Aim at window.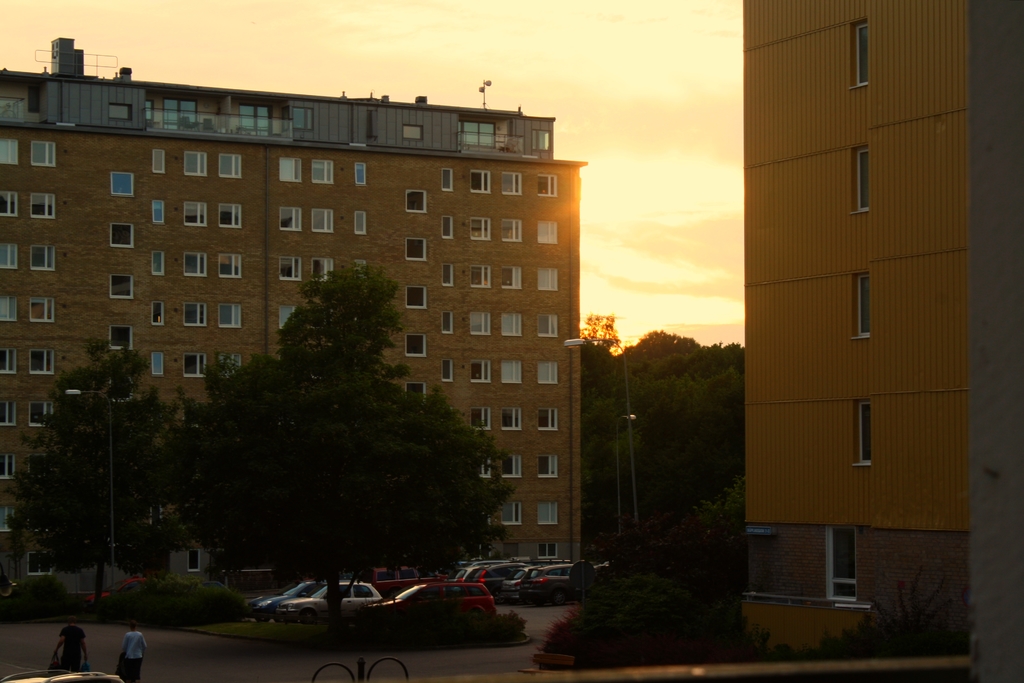
Aimed at 111/221/134/247.
